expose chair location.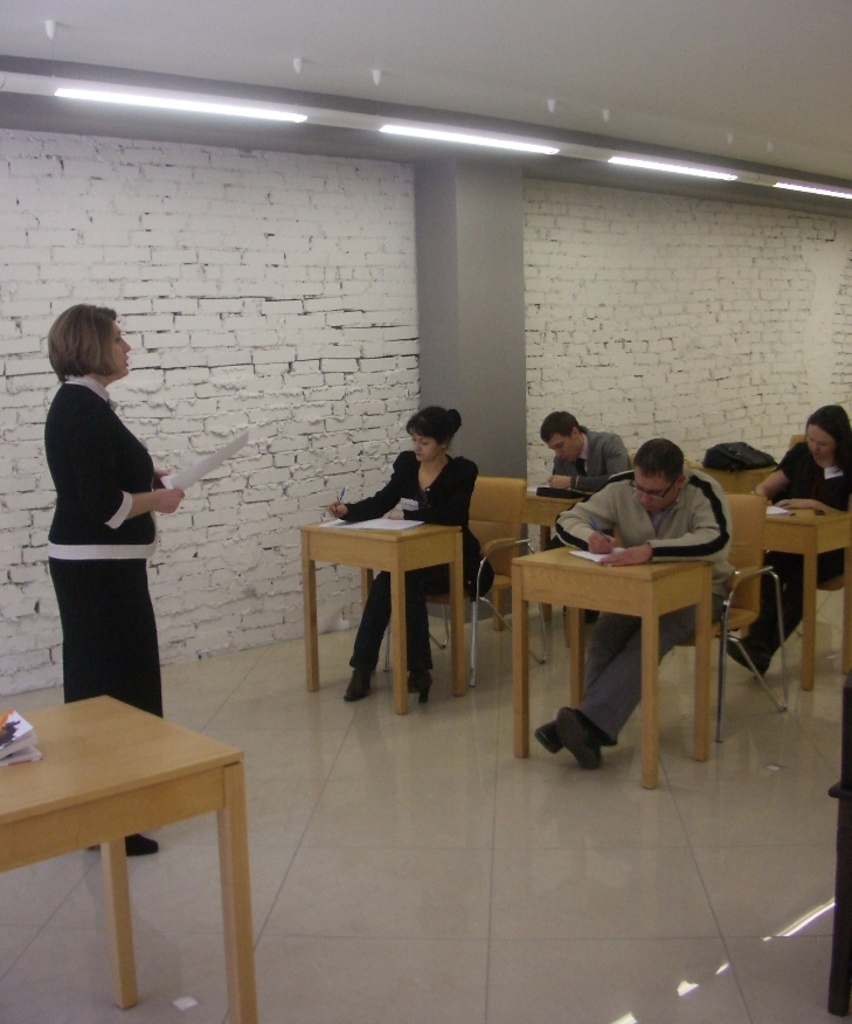
Exposed at [left=705, top=499, right=790, bottom=748].
